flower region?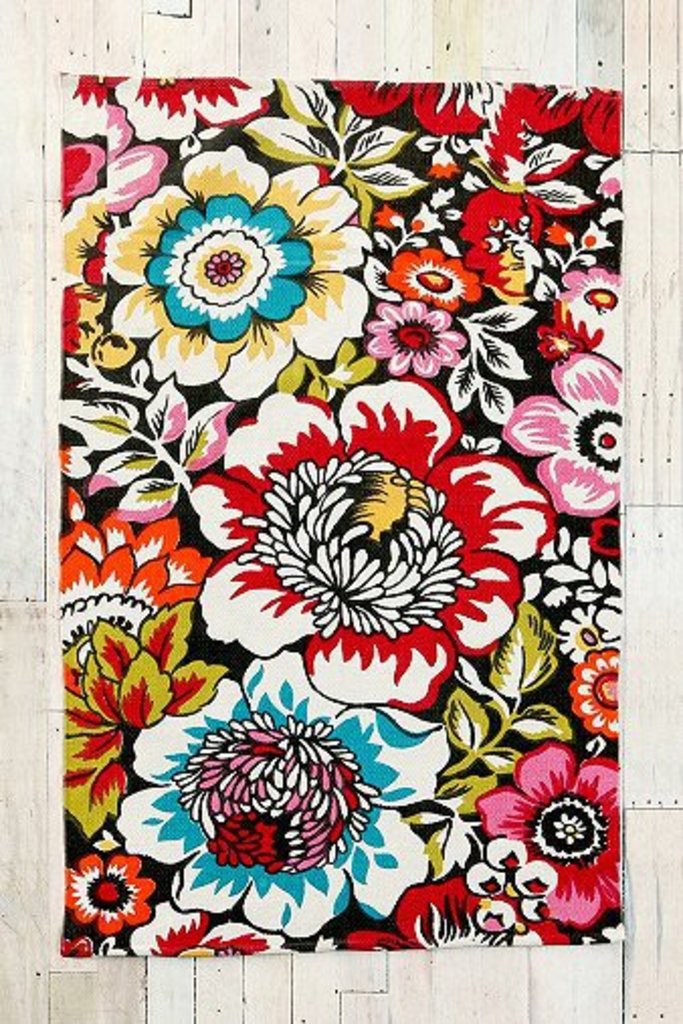
<bbox>501, 77, 624, 158</bbox>
